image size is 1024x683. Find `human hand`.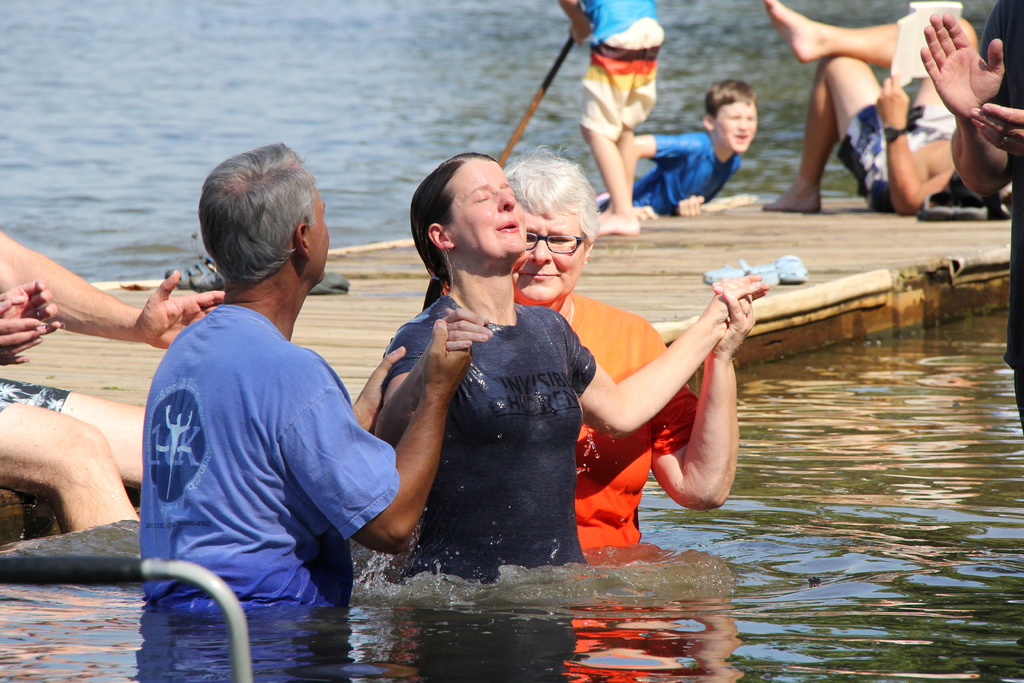
bbox(415, 306, 477, 402).
